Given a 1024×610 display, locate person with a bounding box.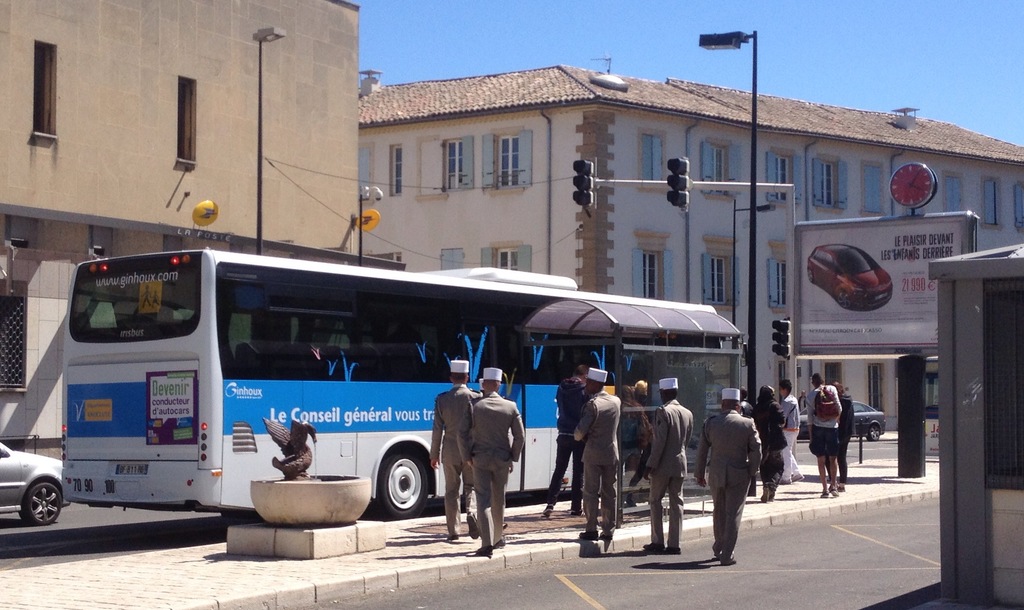
Located: BBox(428, 358, 477, 541).
